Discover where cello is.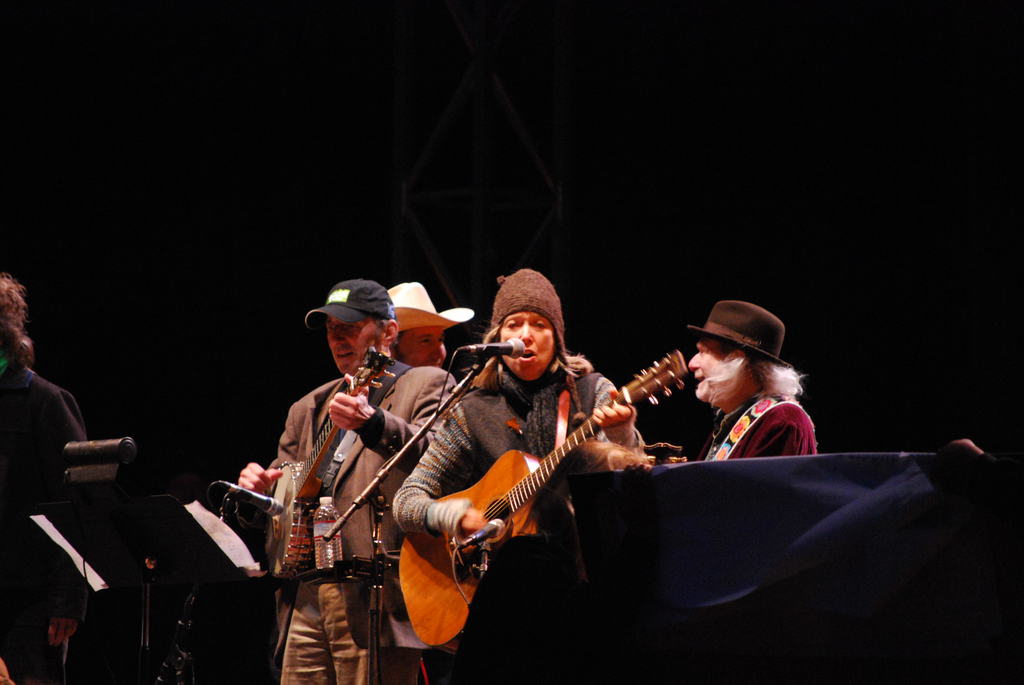
Discovered at box=[399, 358, 694, 651].
